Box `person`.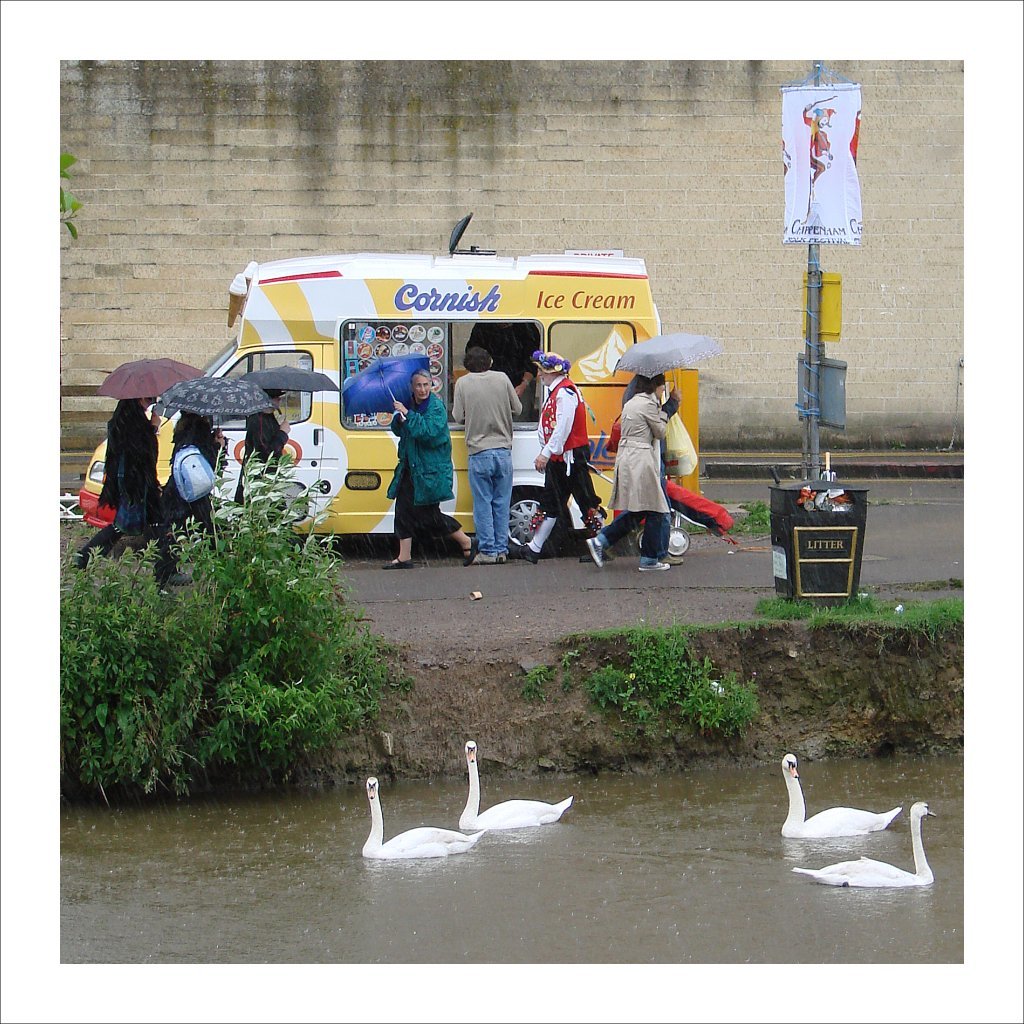
rect(77, 402, 179, 574).
